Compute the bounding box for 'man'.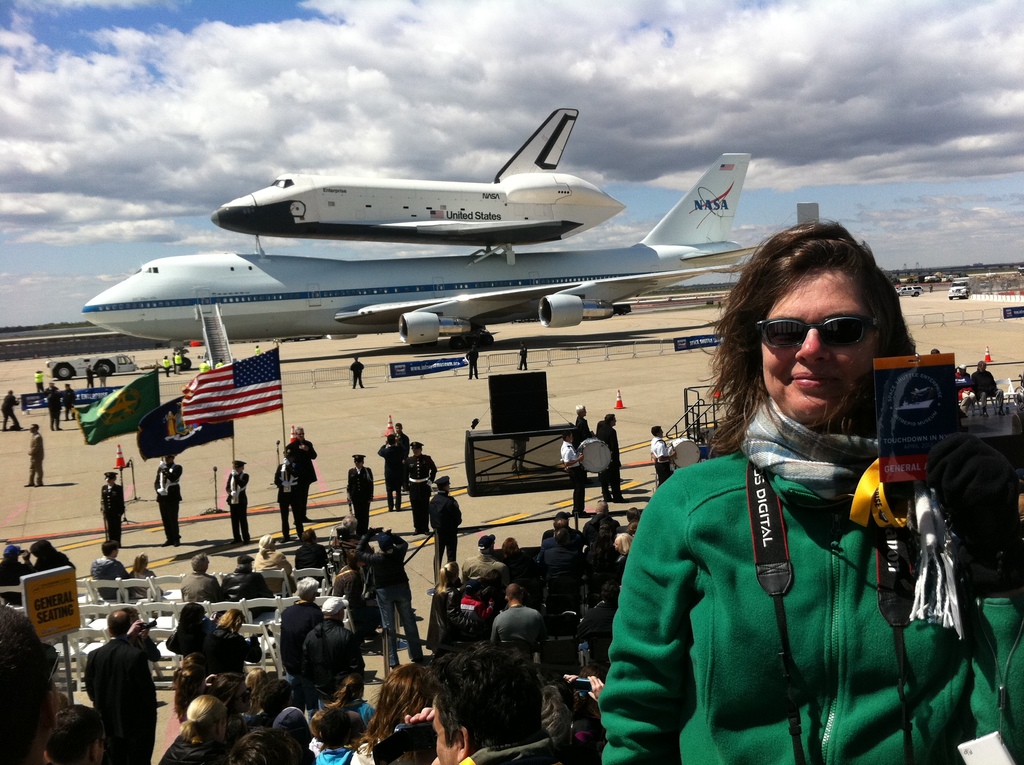
[x1=406, y1=641, x2=575, y2=764].
